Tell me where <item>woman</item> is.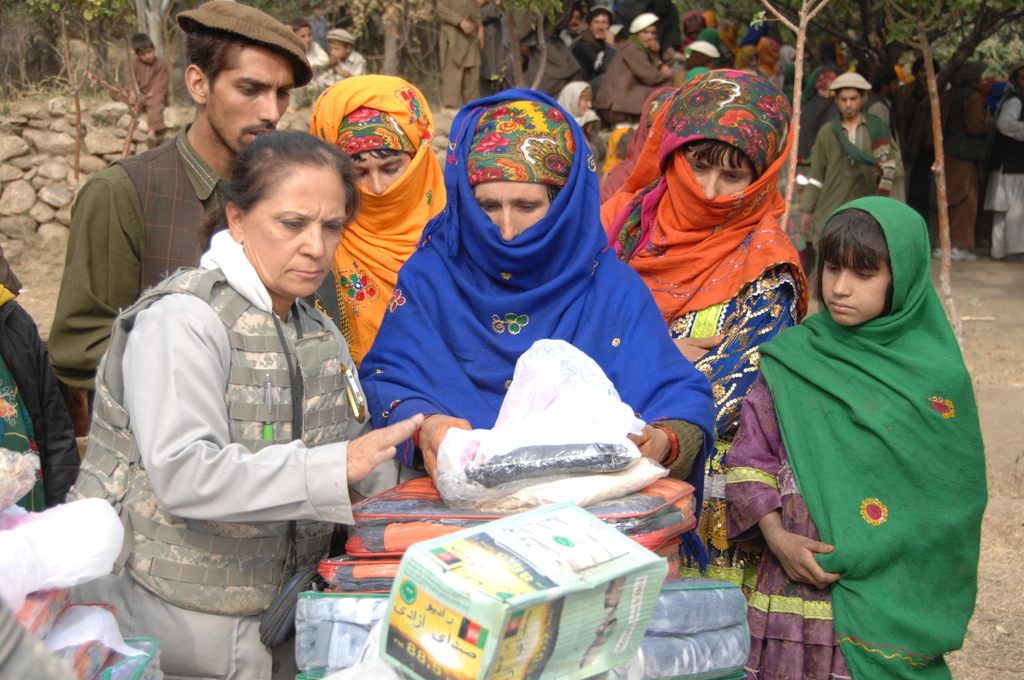
<item>woman</item> is at box(59, 125, 425, 679).
